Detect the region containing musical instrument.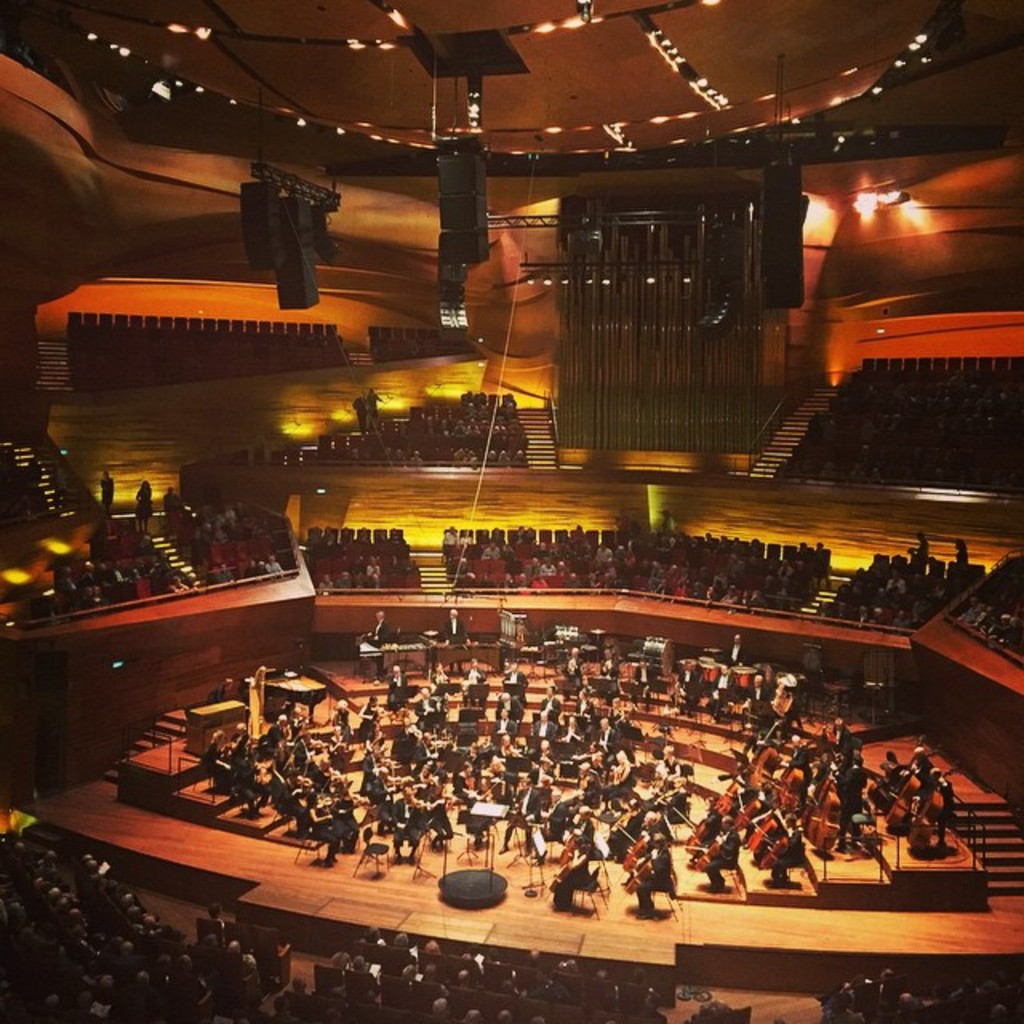
detection(331, 797, 366, 814).
